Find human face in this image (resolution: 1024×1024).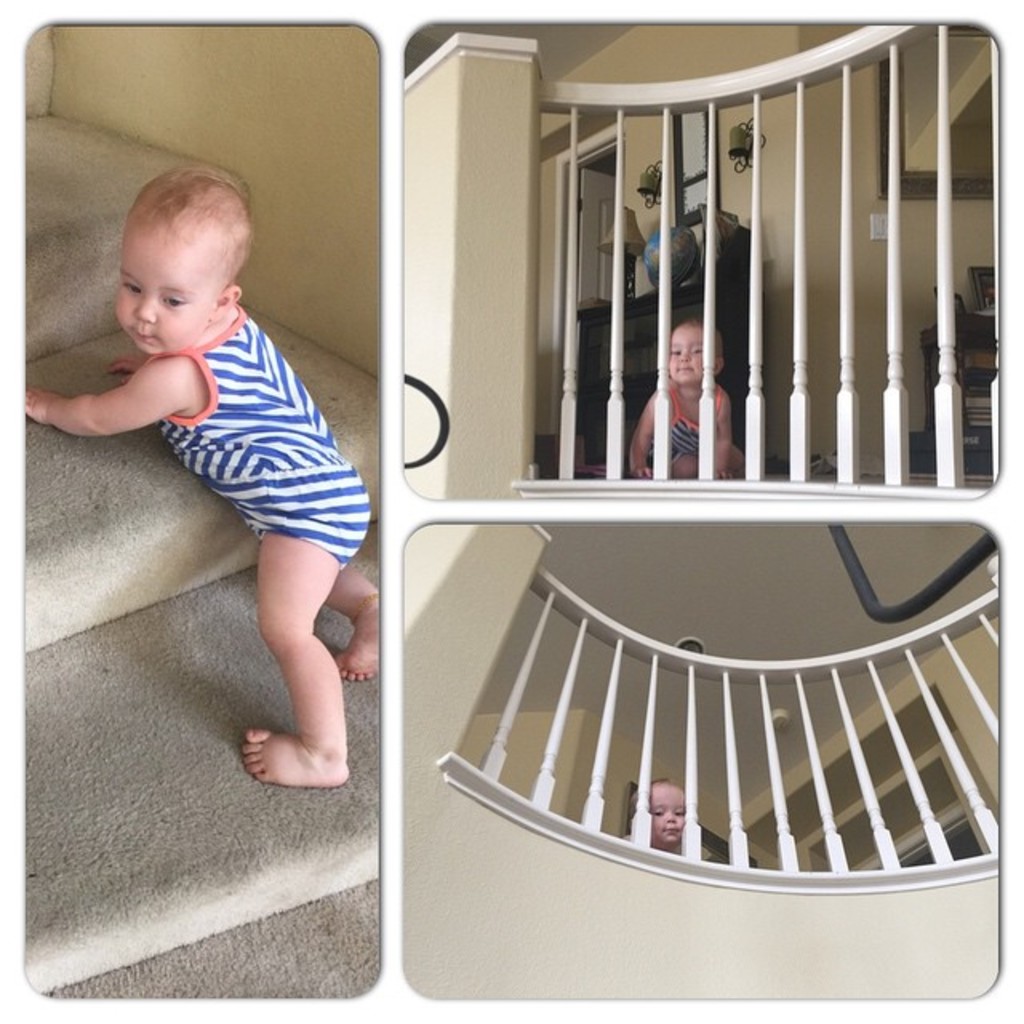
[114, 226, 210, 355].
